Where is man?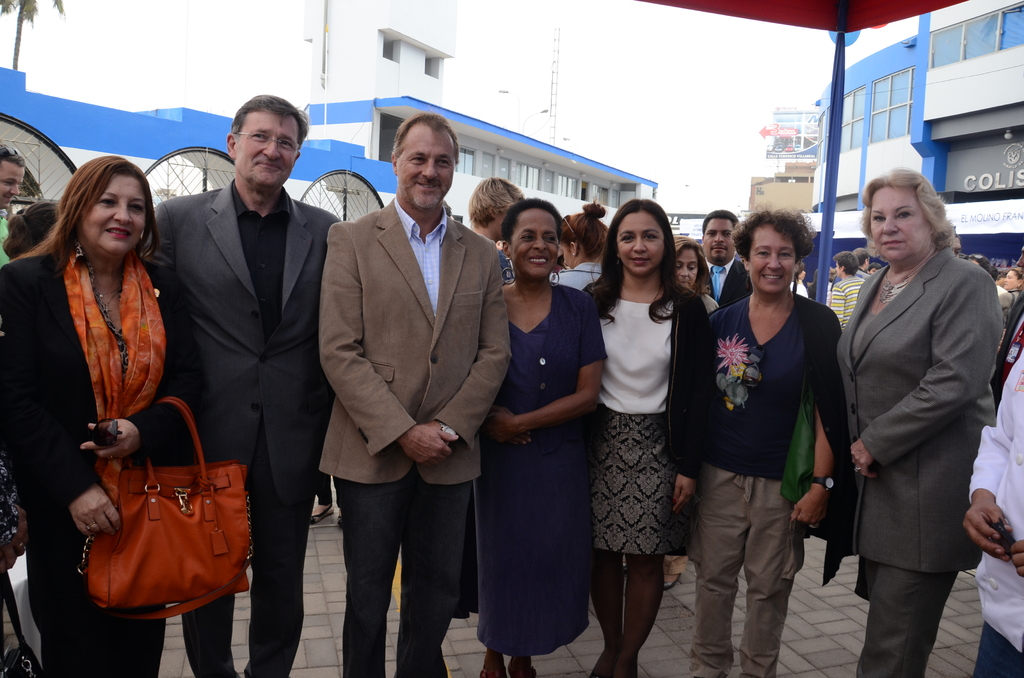
{"x1": 131, "y1": 93, "x2": 346, "y2": 677}.
